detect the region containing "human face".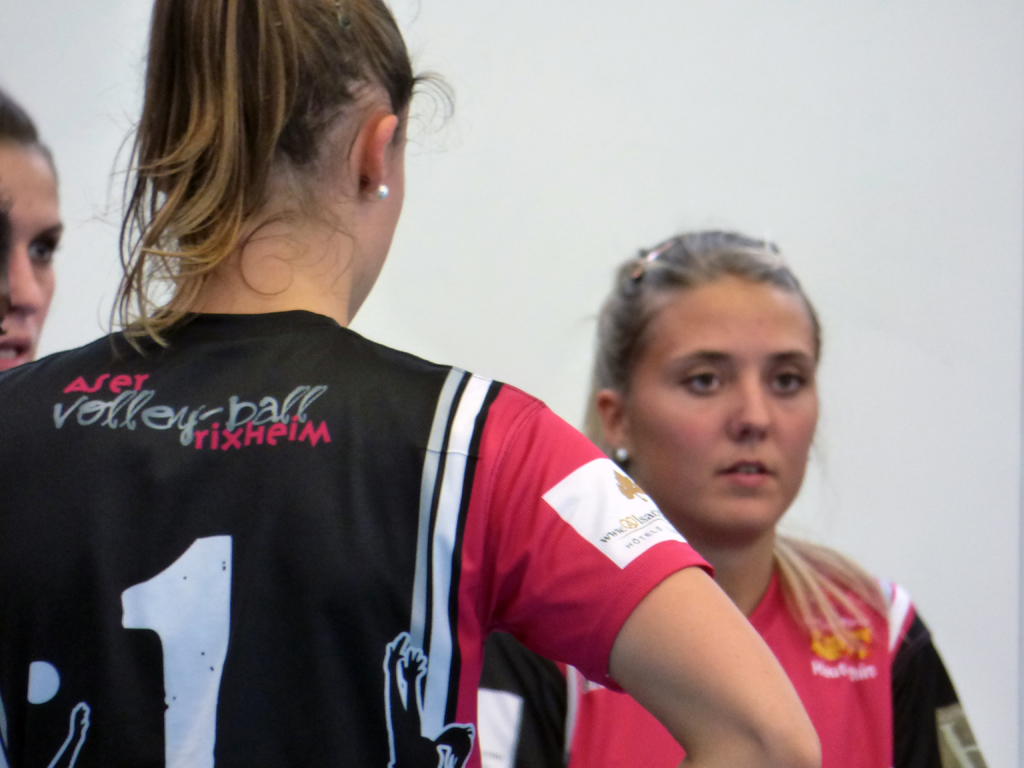
BBox(626, 273, 813, 531).
